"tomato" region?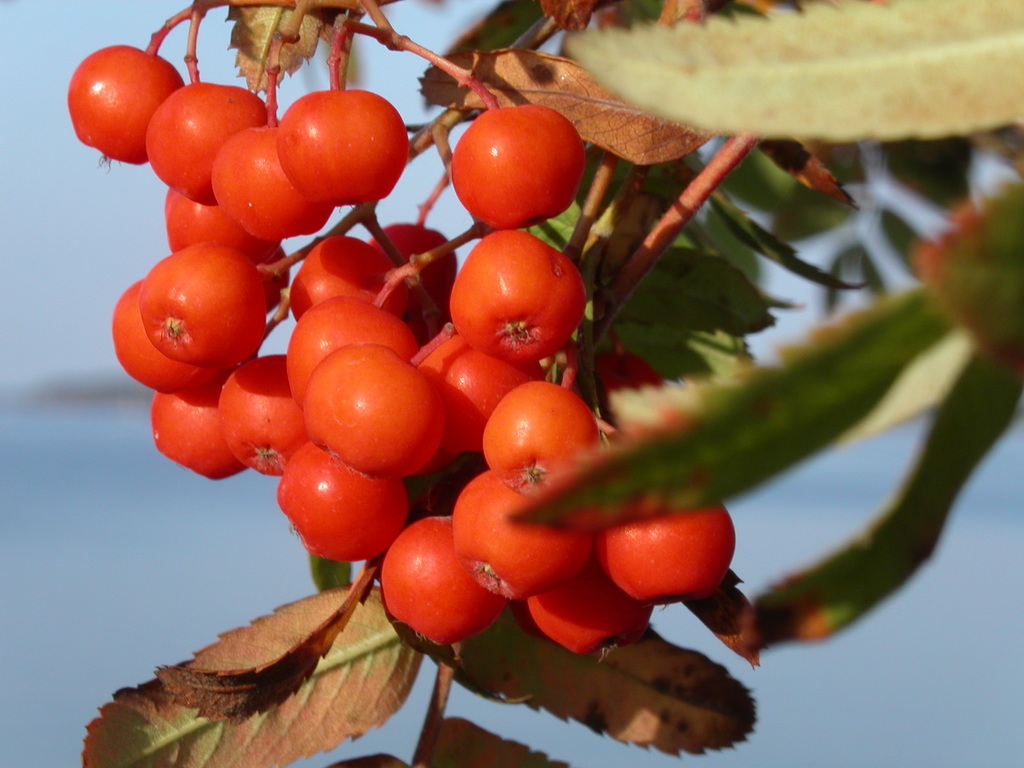
(left=443, top=102, right=579, bottom=234)
